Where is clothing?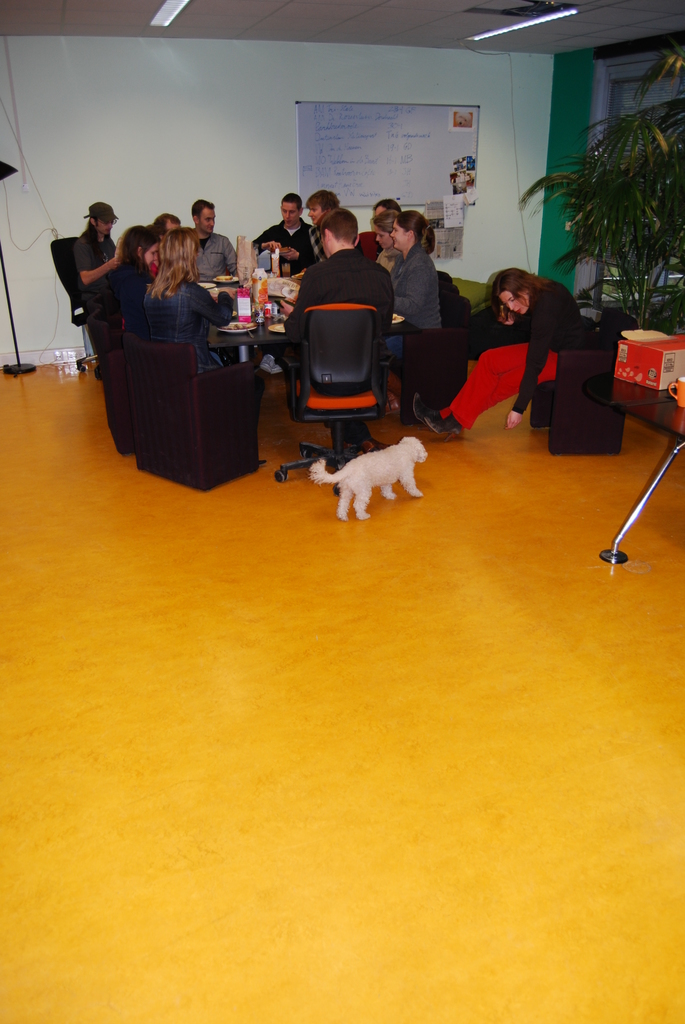
{"left": 306, "top": 225, "right": 330, "bottom": 265}.
